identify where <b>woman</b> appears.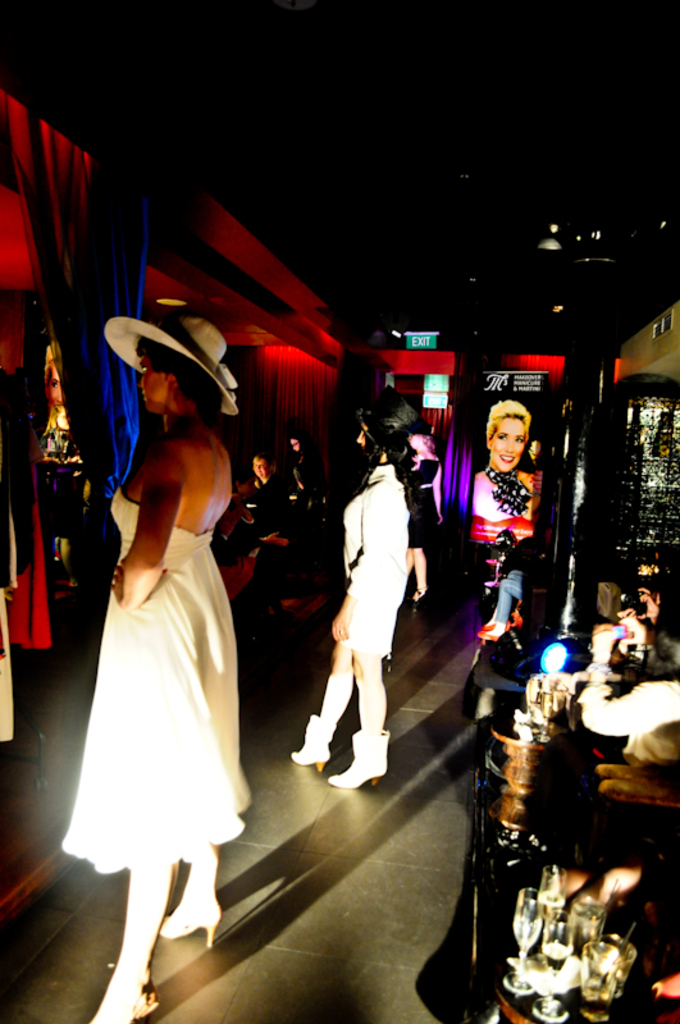
Appears at 264, 397, 400, 799.
